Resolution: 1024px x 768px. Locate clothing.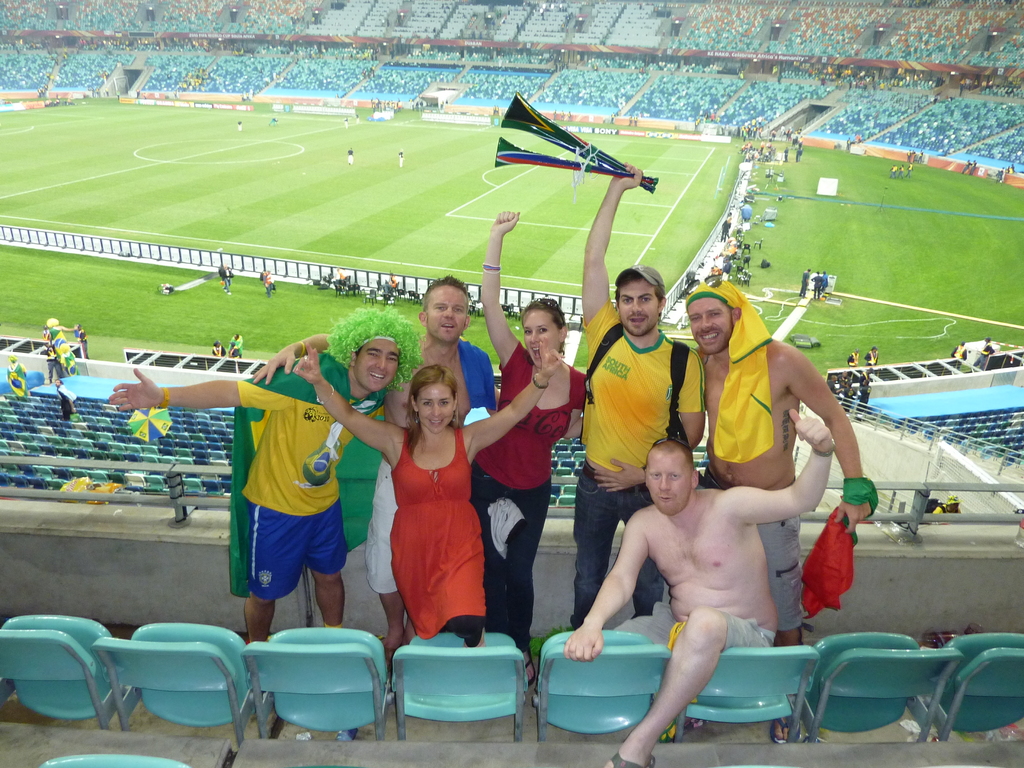
373 413 495 653.
